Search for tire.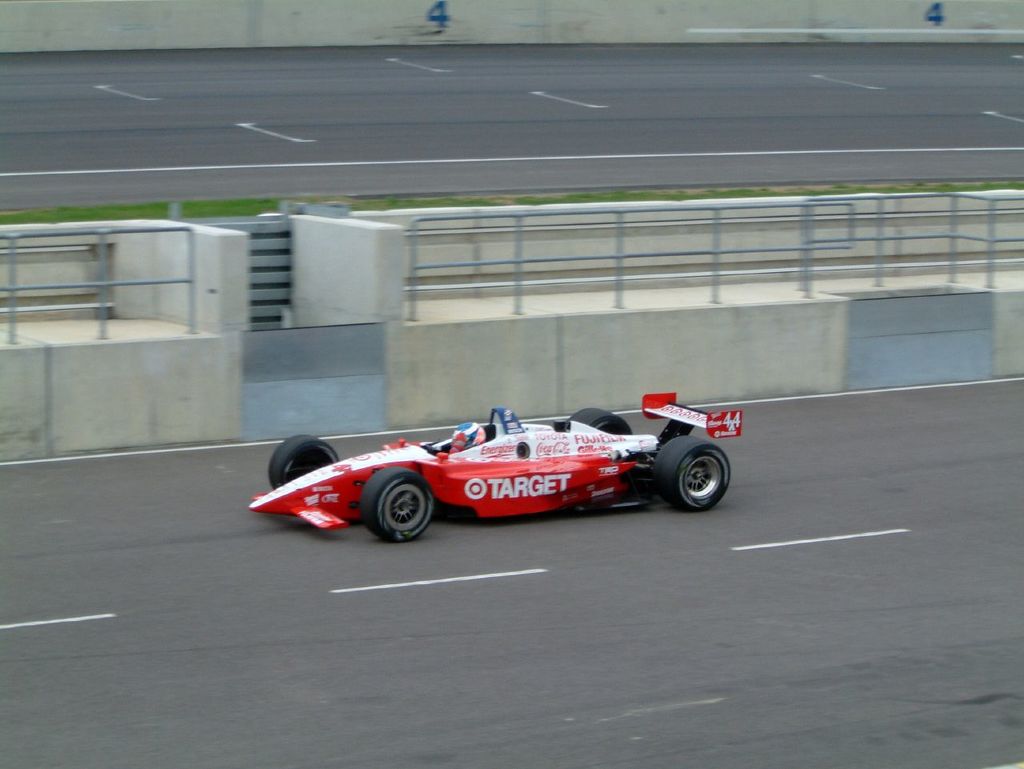
Found at [651, 435, 734, 526].
